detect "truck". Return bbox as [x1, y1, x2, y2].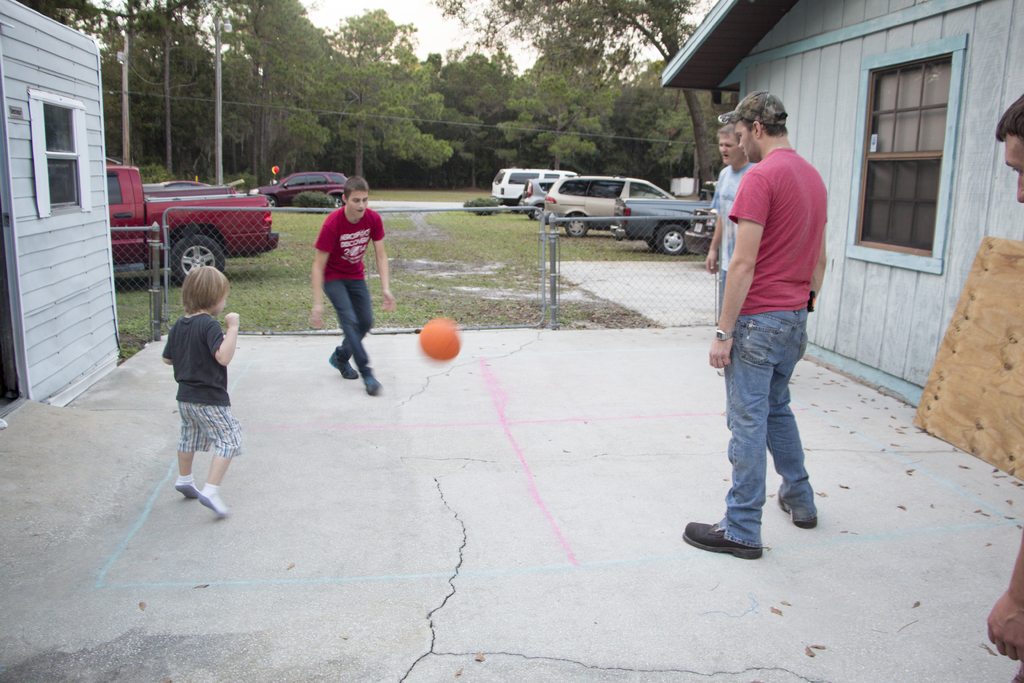
[109, 156, 286, 287].
